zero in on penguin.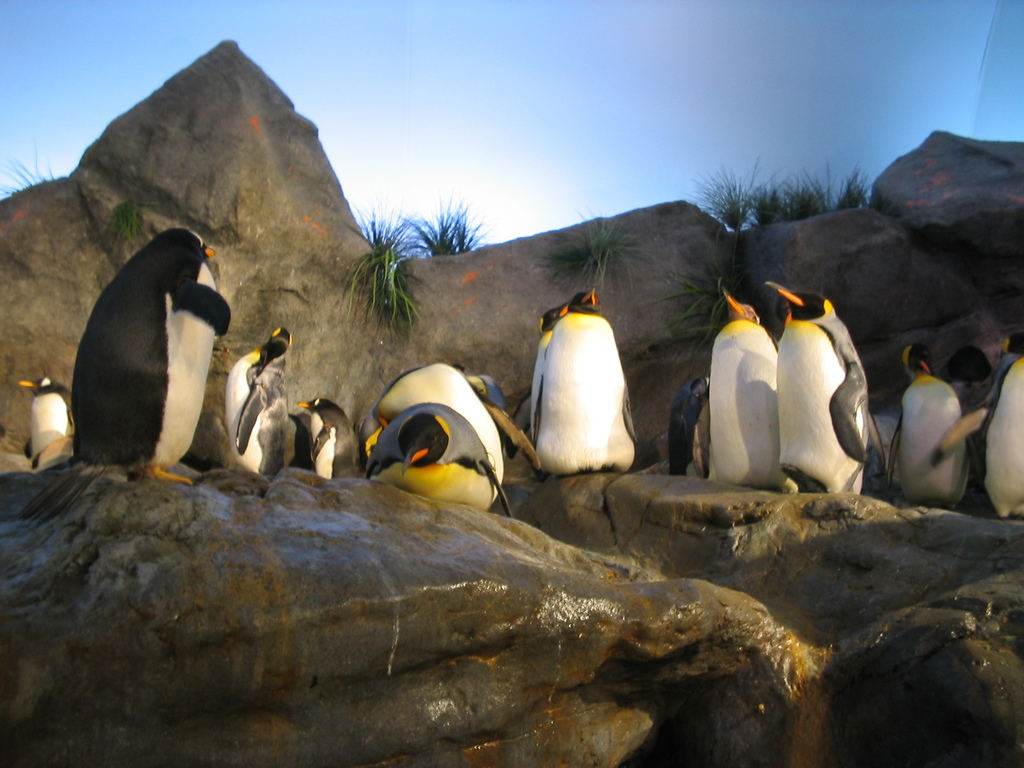
Zeroed in: BBox(705, 280, 799, 483).
